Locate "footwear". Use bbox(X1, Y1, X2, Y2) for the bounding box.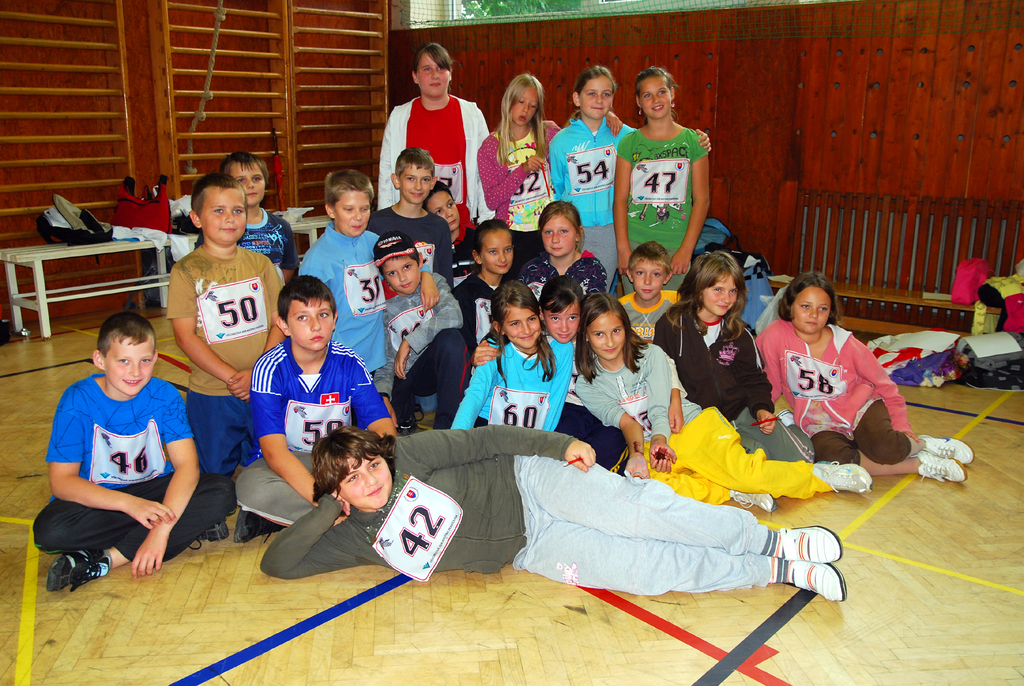
bbox(776, 408, 799, 428).
